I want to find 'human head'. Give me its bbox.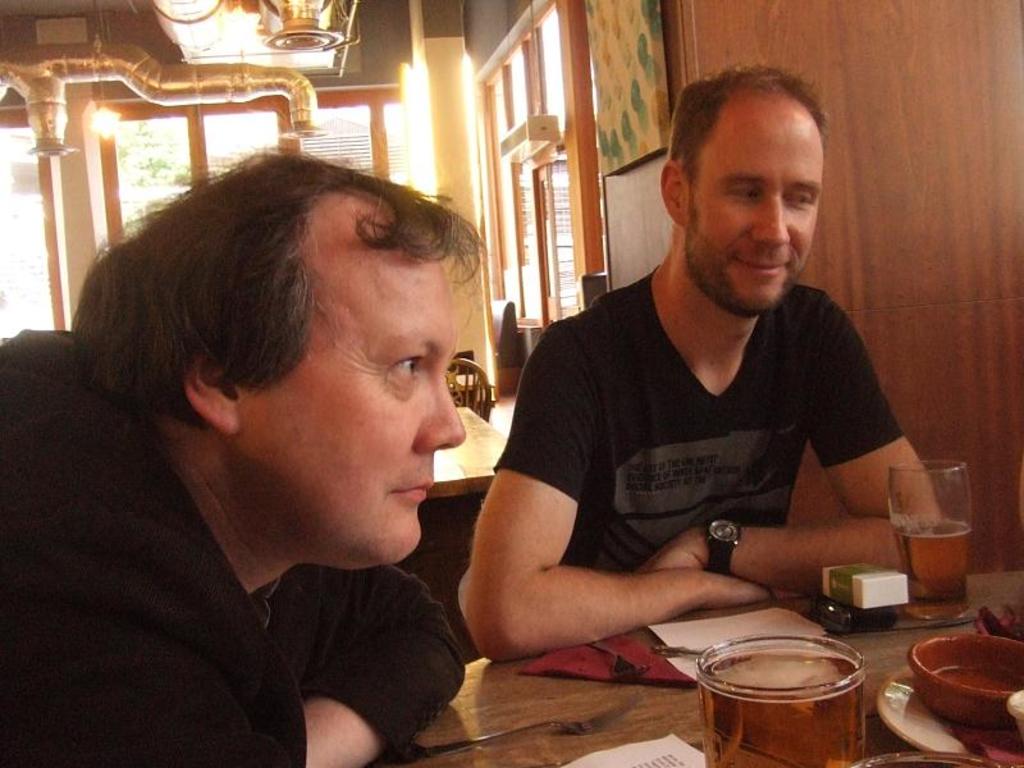
select_region(86, 147, 498, 527).
